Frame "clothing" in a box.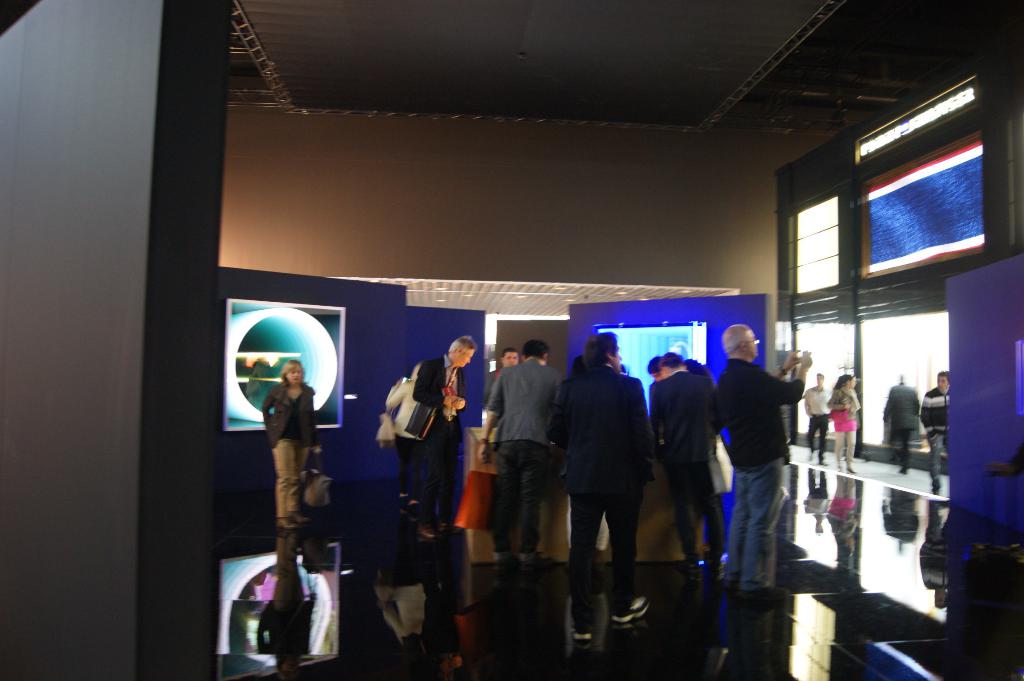
rect(922, 387, 950, 476).
